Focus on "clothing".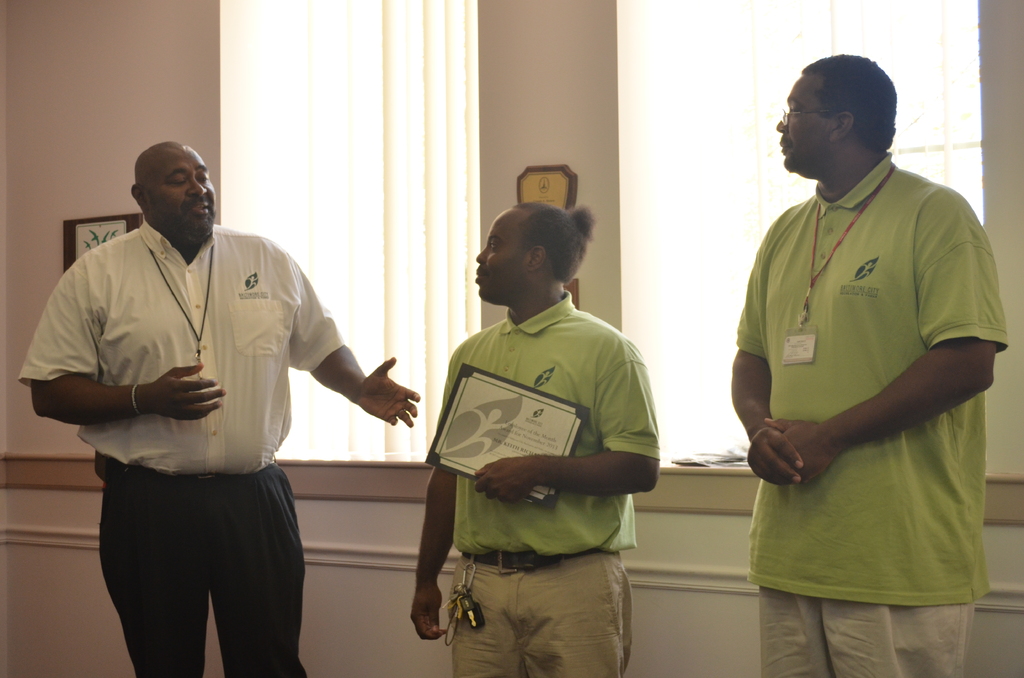
Focused at box=[744, 113, 983, 623].
